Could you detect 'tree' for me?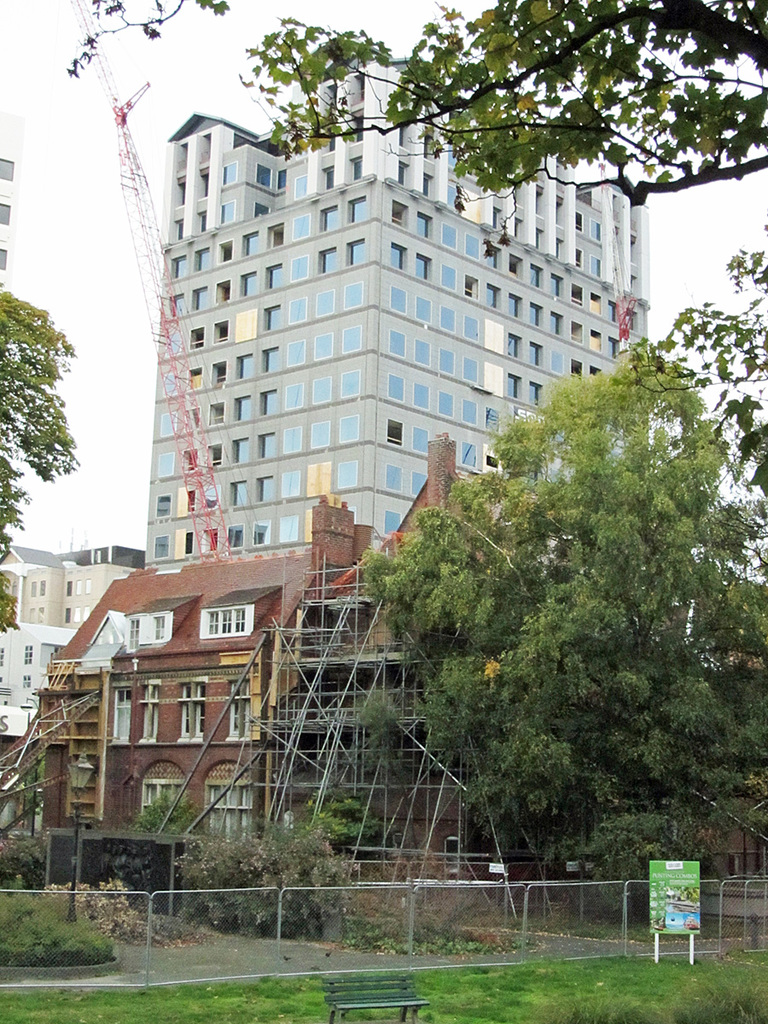
Detection result: 393:318:744:887.
